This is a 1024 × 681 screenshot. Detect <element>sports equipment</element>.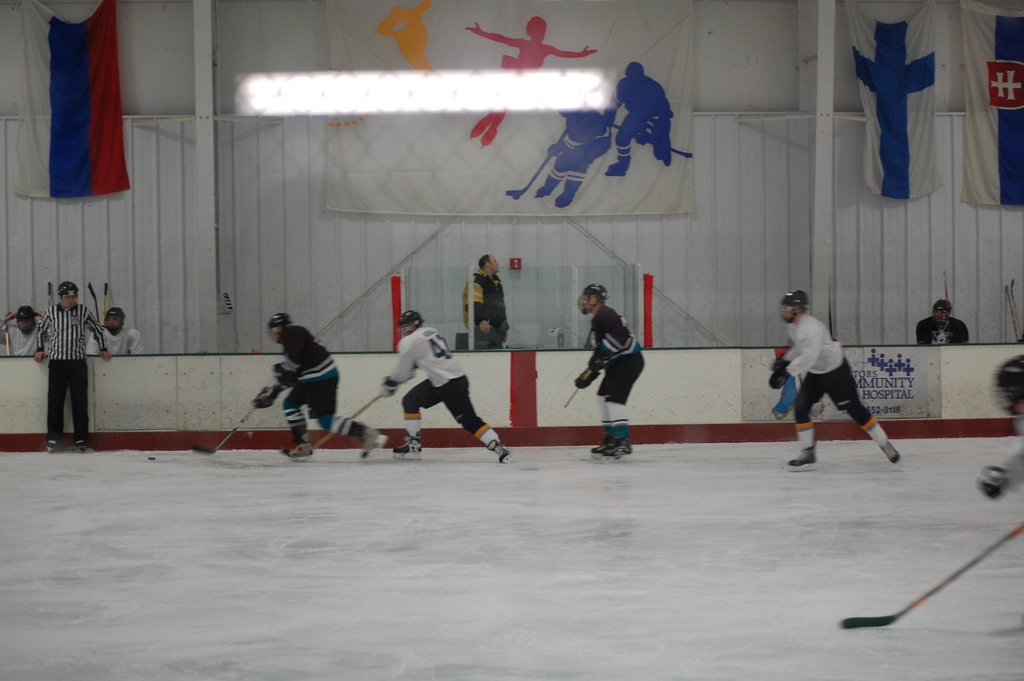
[x1=268, y1=313, x2=293, y2=343].
